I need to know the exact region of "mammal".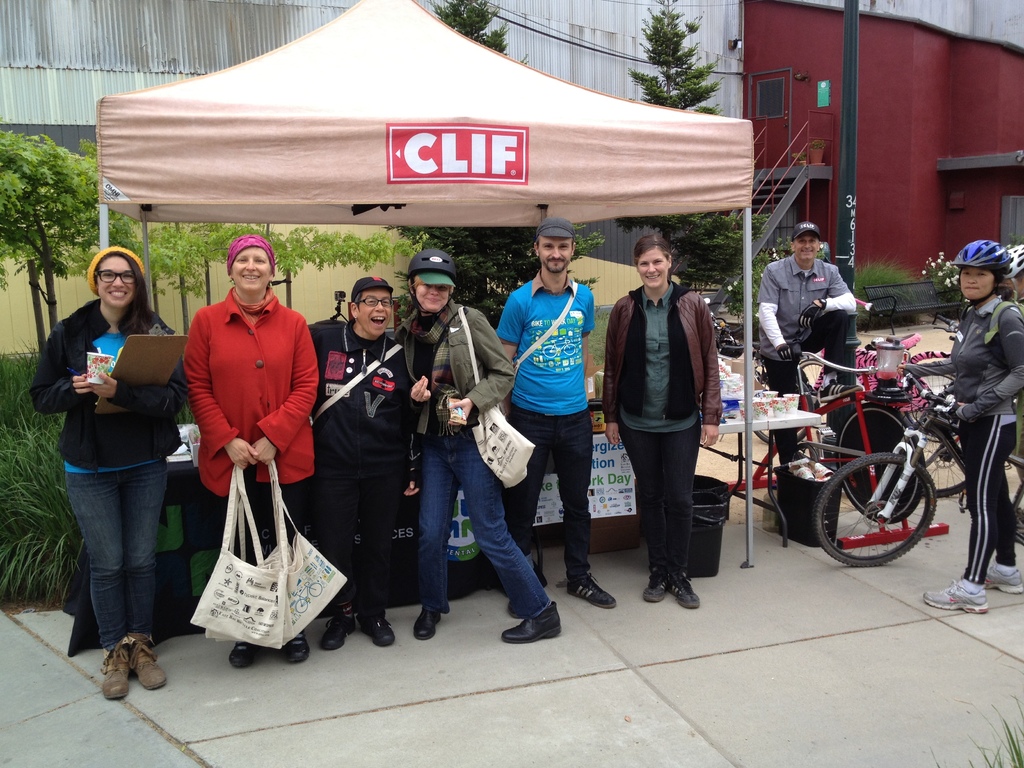
Region: (left=499, top=220, right=620, bottom=609).
